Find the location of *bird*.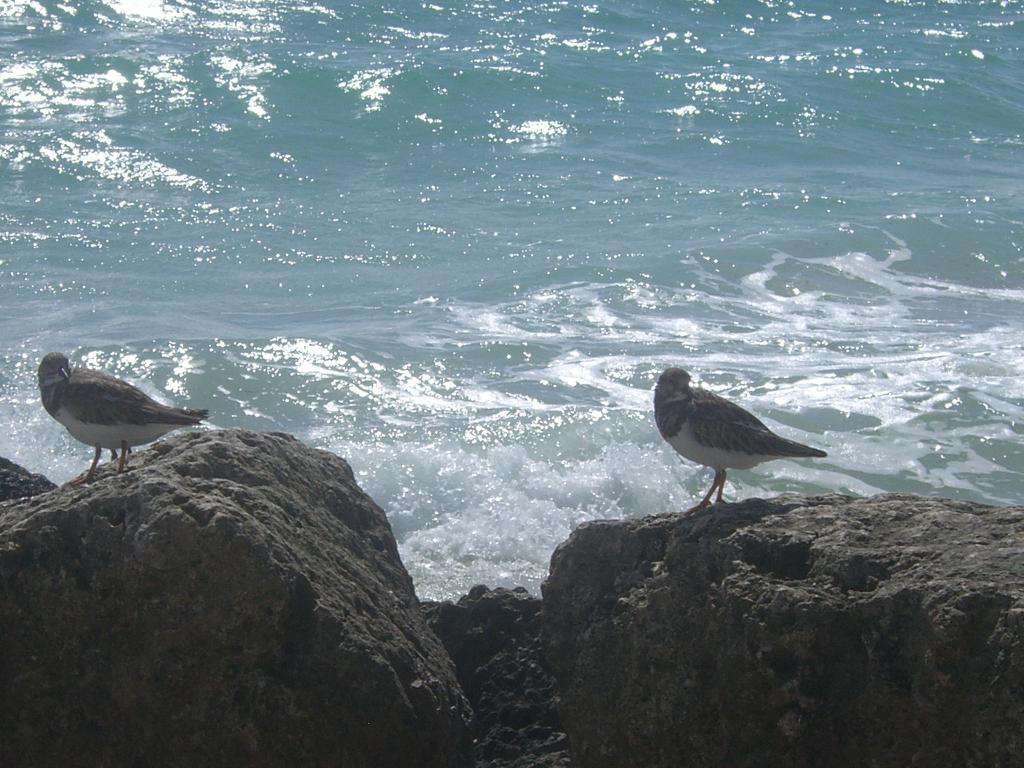
Location: locate(646, 382, 826, 502).
